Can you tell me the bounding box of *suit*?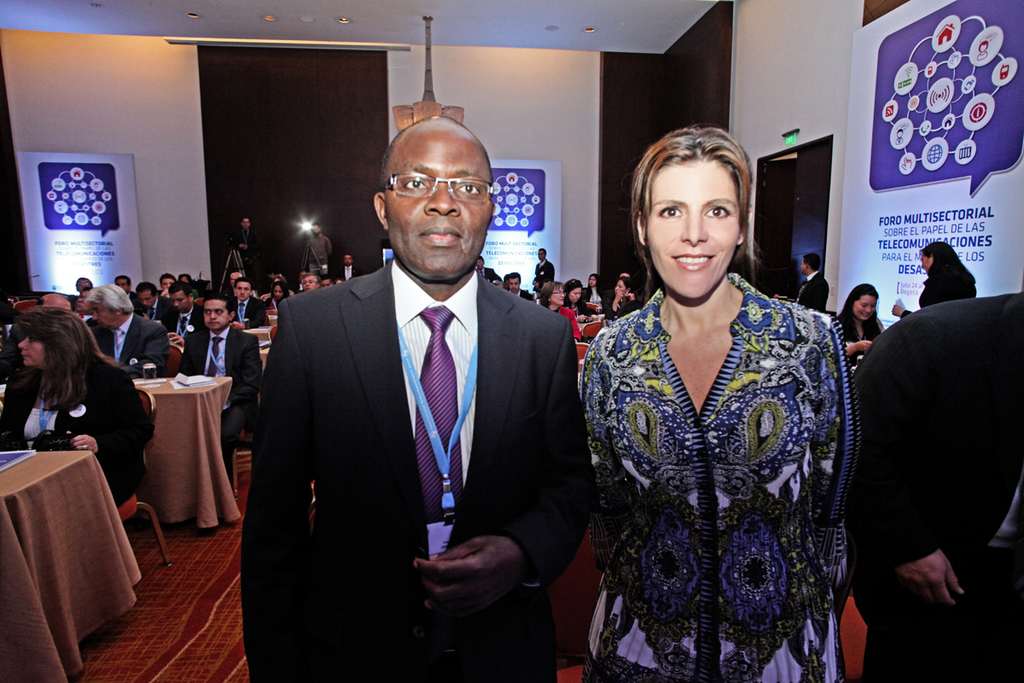
x1=231, y1=154, x2=564, y2=674.
